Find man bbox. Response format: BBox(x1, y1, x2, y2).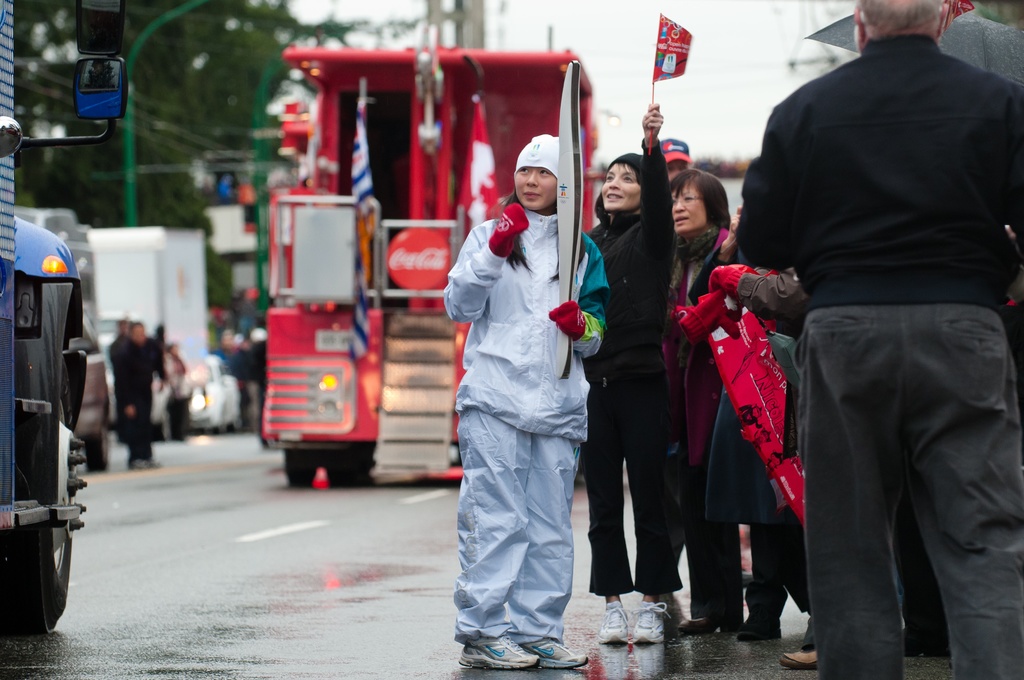
BBox(660, 139, 695, 181).
